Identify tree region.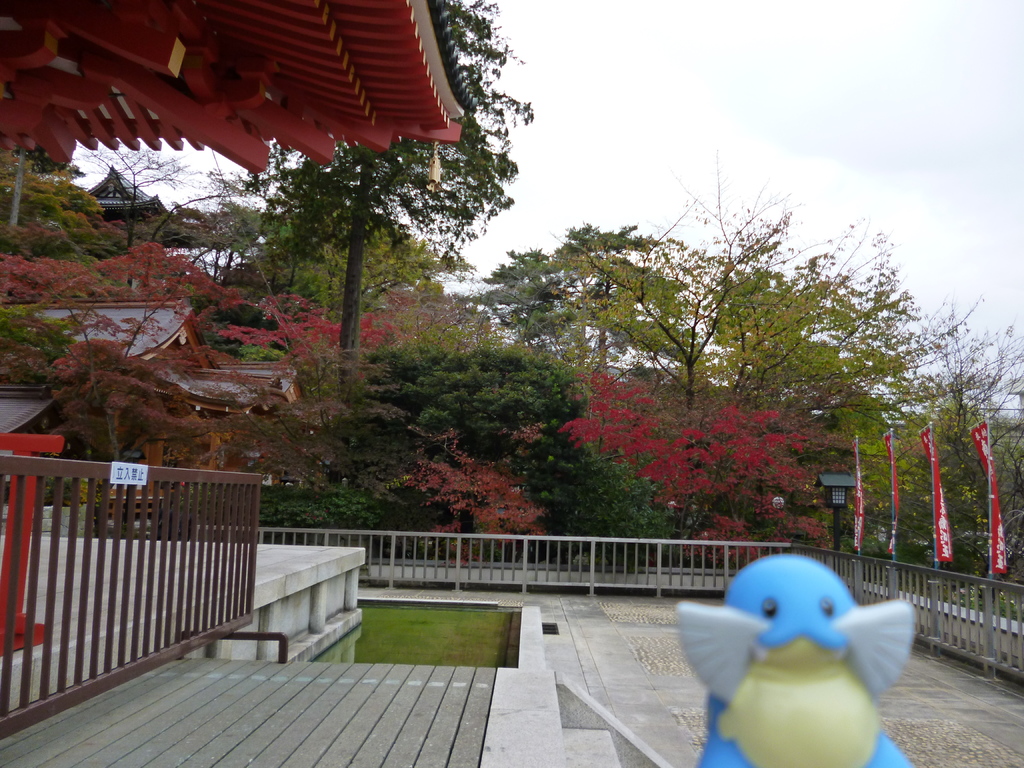
Region: box(0, 307, 84, 389).
